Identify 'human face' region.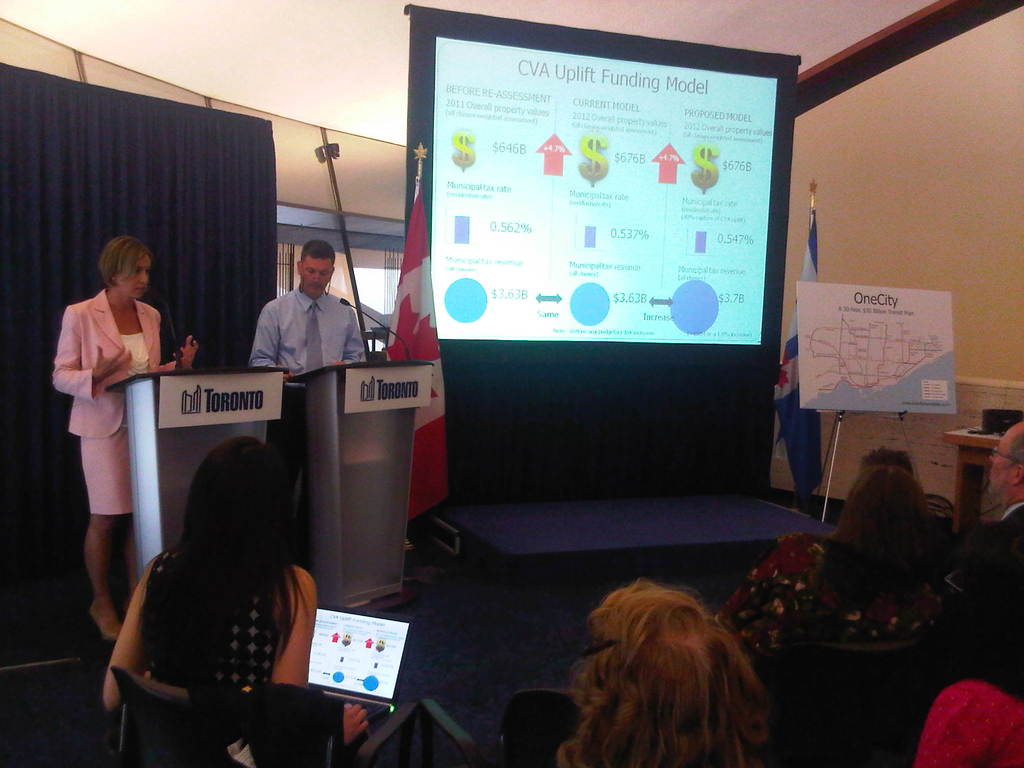
Region: select_region(113, 252, 147, 300).
